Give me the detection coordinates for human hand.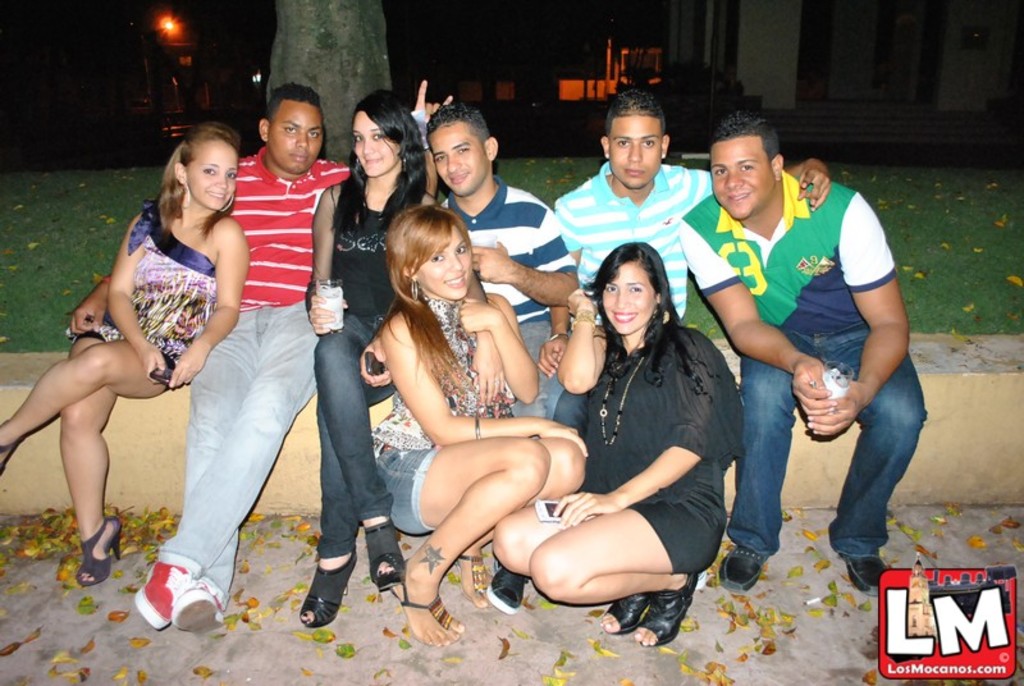
locate(69, 285, 111, 337).
